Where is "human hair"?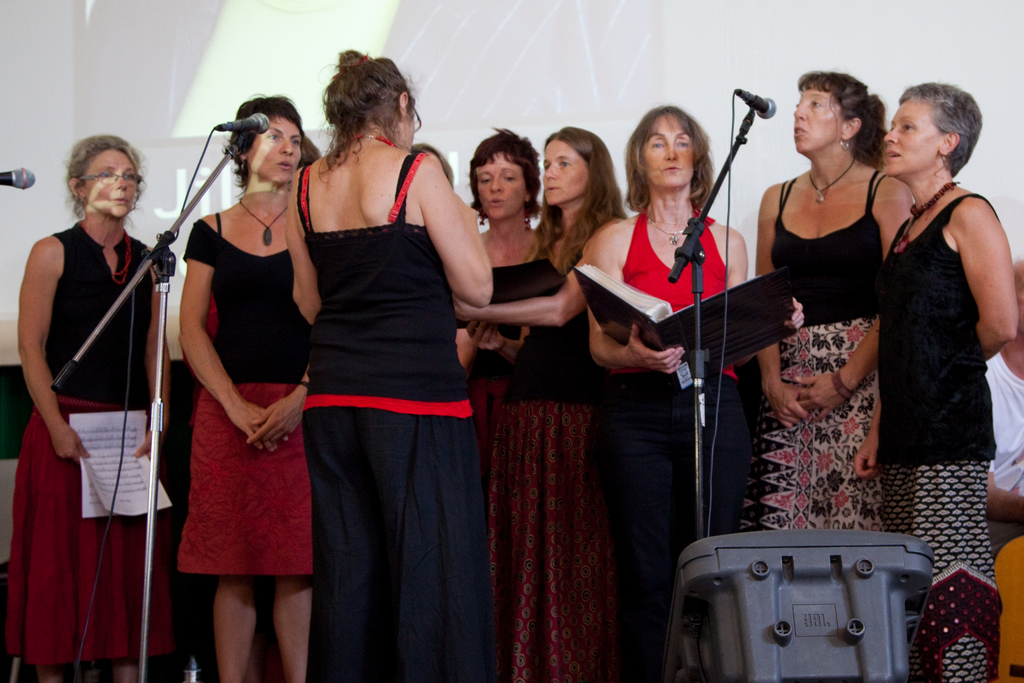
[x1=61, y1=134, x2=142, y2=223].
